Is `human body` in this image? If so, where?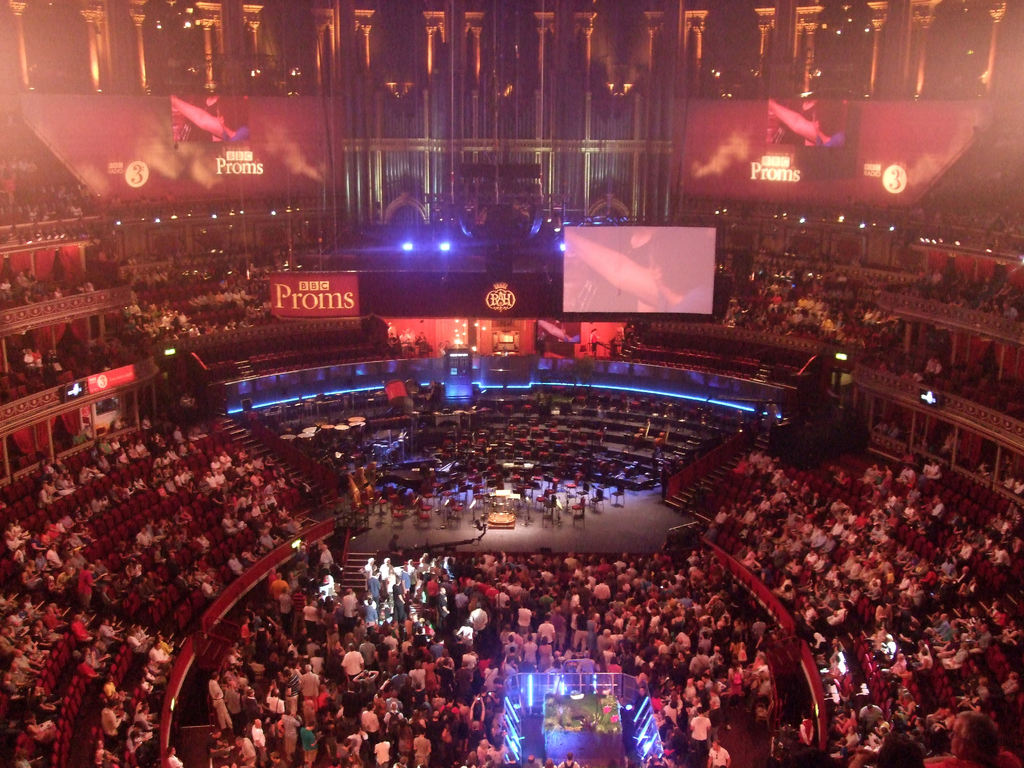
Yes, at [739, 513, 753, 531].
